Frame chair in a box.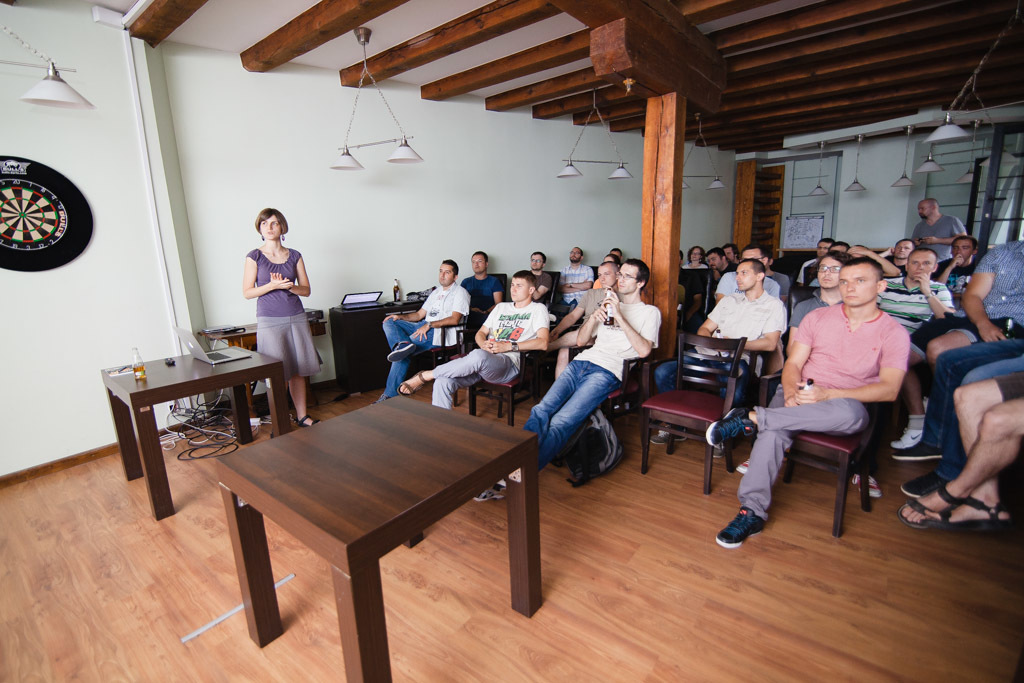
493 275 503 300.
